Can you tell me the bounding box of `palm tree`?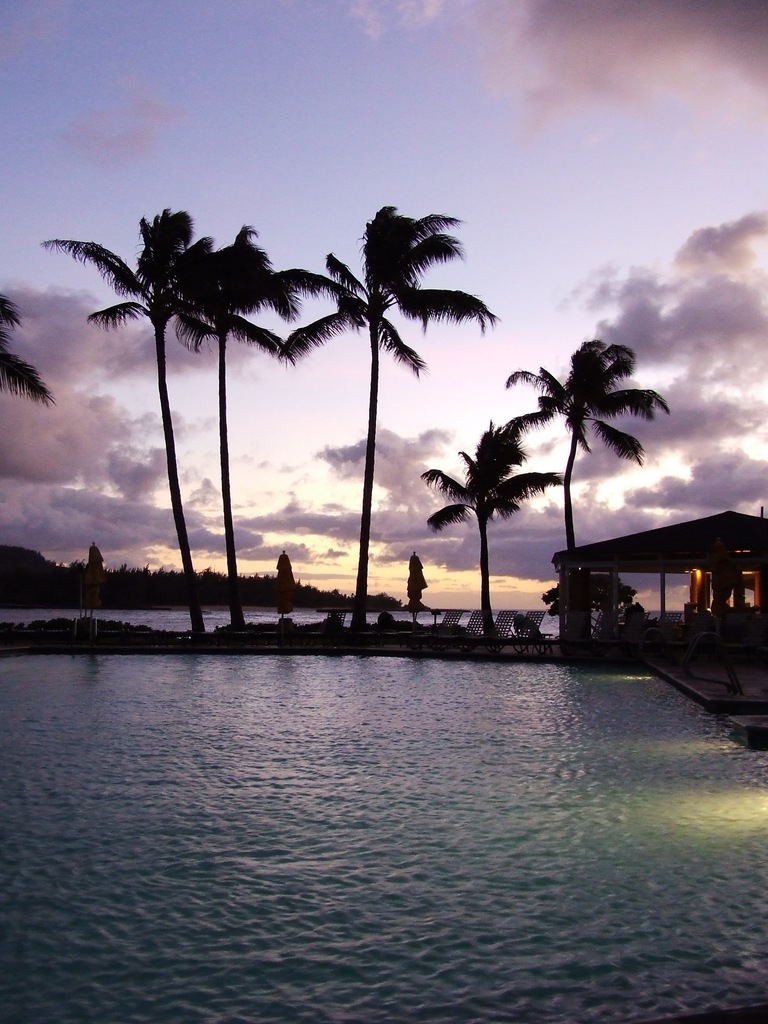
box=[425, 424, 561, 608].
